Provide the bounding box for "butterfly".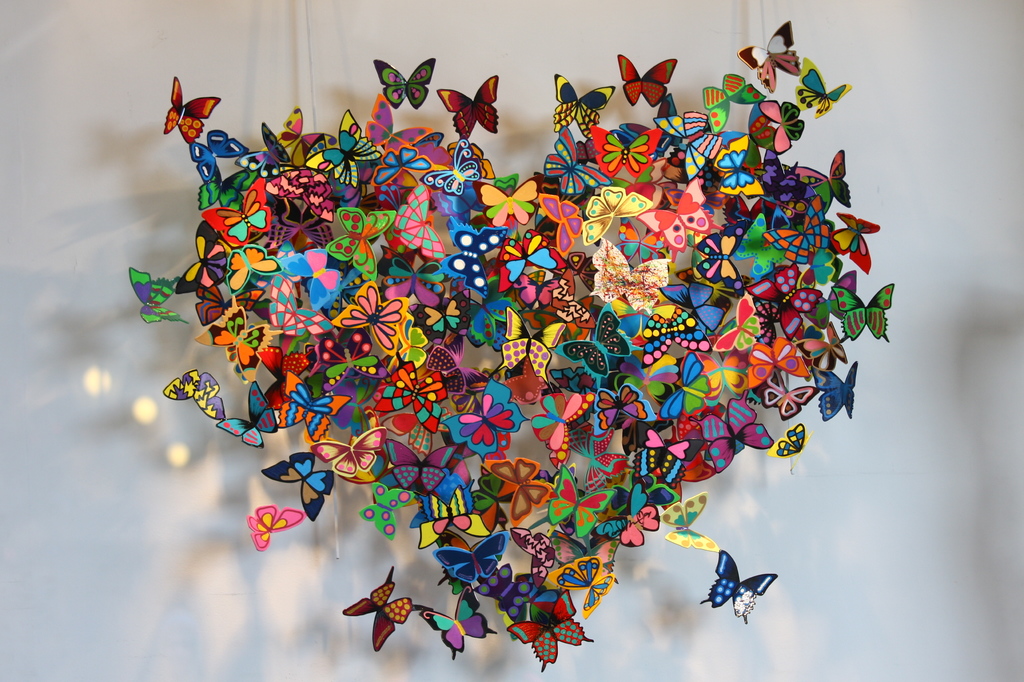
box=[271, 246, 345, 313].
